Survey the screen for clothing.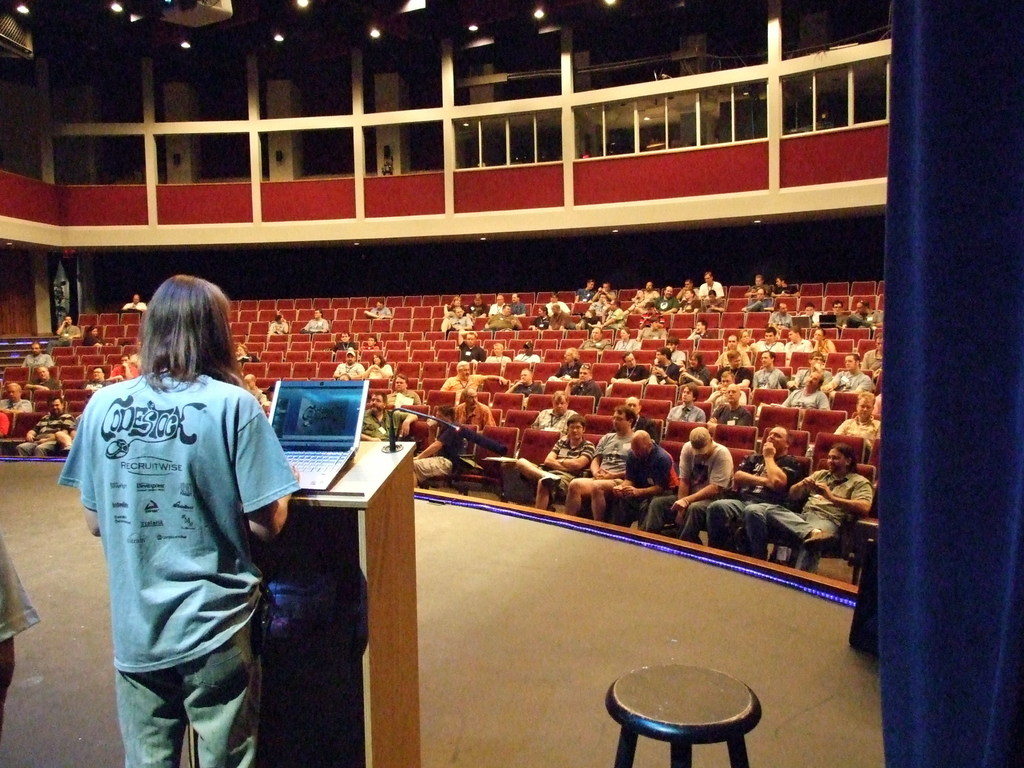
Survey found: locate(564, 381, 599, 402).
